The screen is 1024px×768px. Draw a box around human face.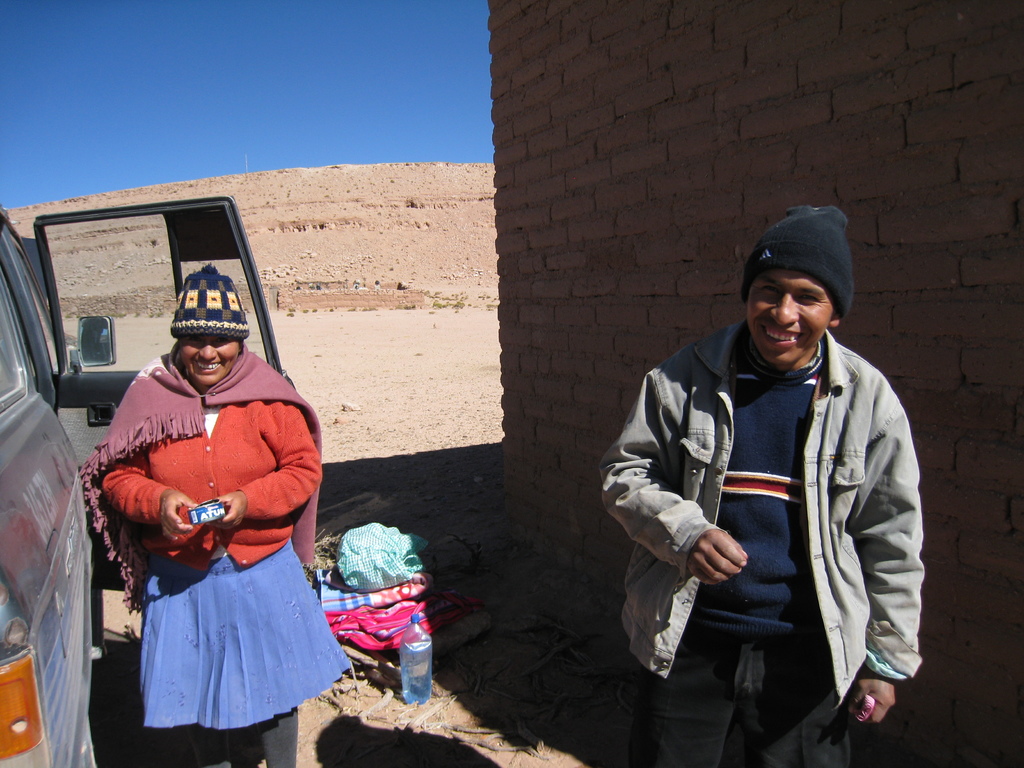
select_region(178, 333, 237, 387).
